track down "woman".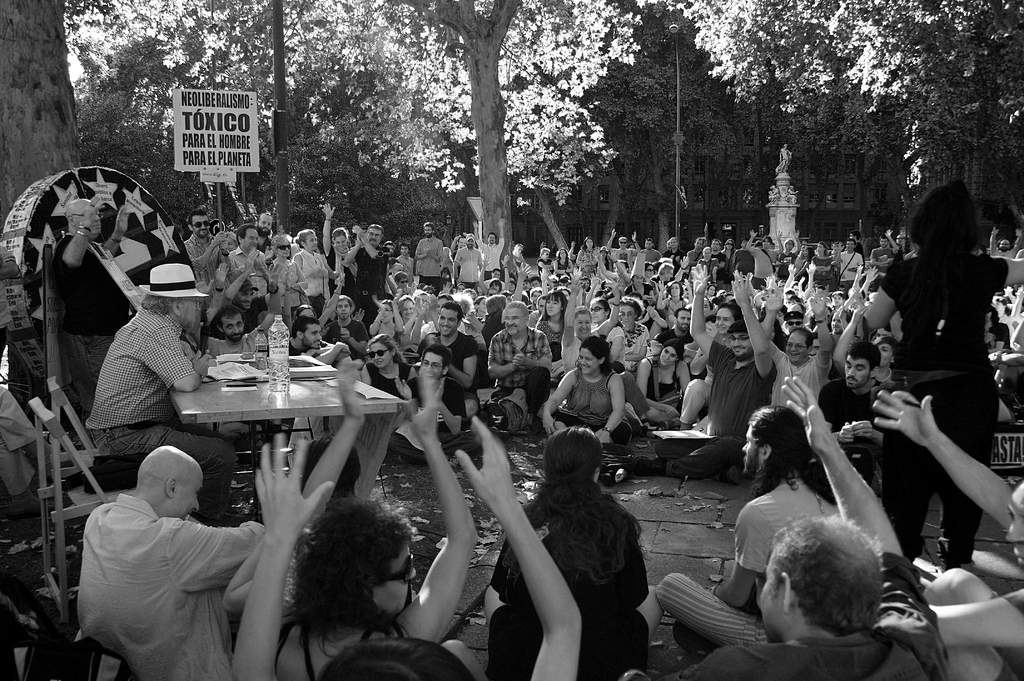
Tracked to <bbox>481, 422, 664, 680</bbox>.
